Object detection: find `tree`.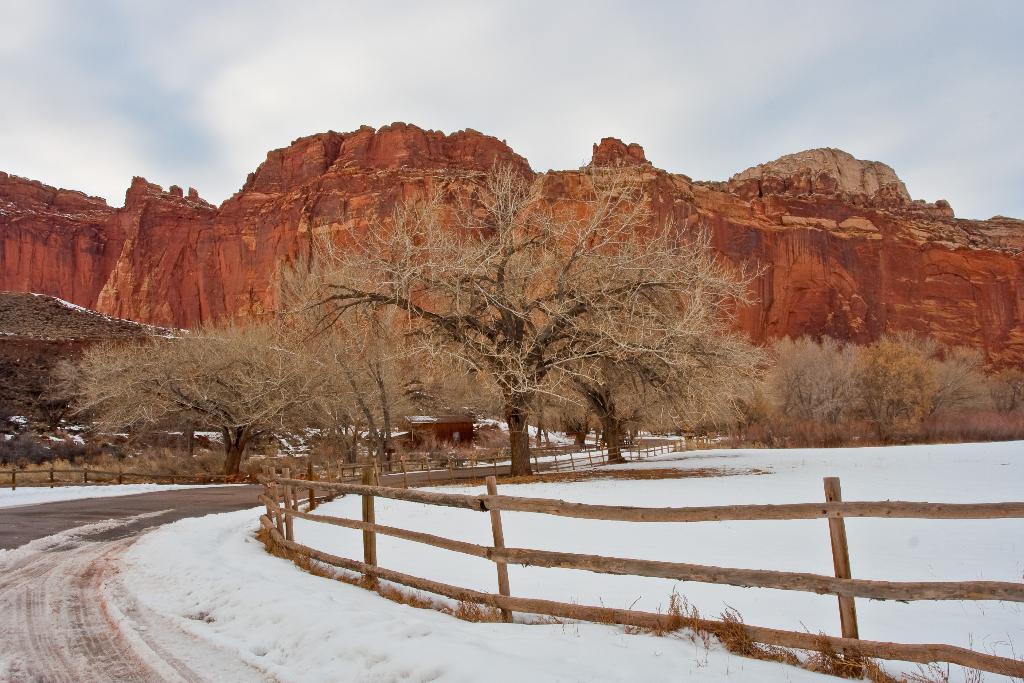
[x1=508, y1=231, x2=756, y2=475].
